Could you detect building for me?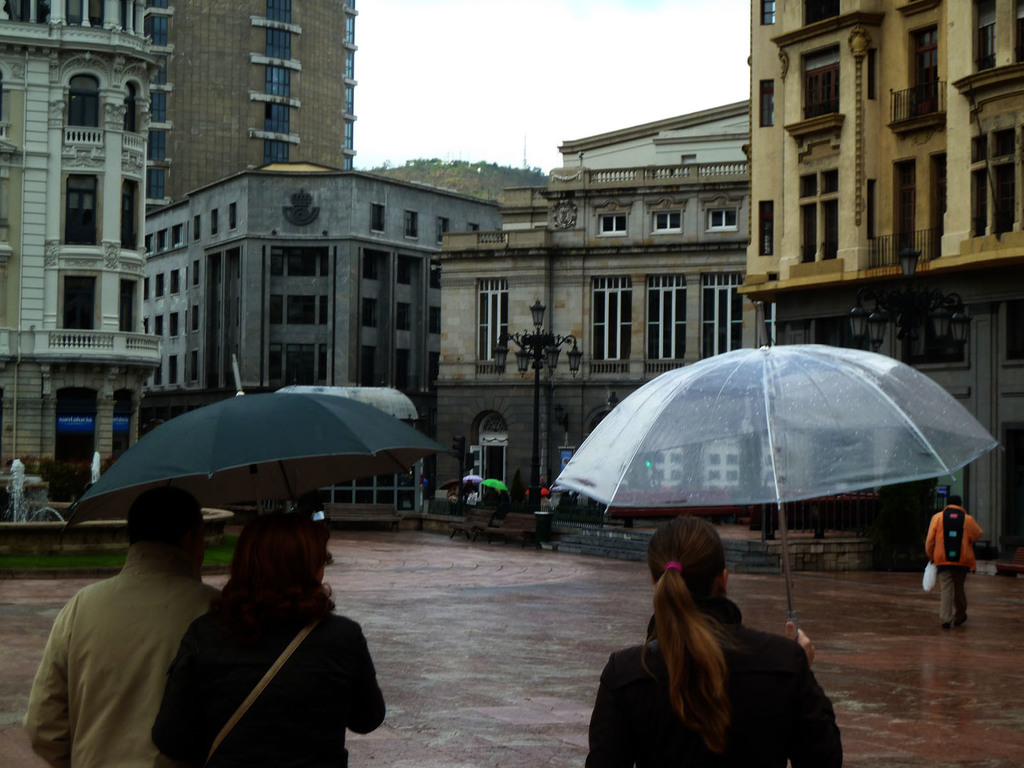
Detection result: x1=0 y1=0 x2=156 y2=470.
